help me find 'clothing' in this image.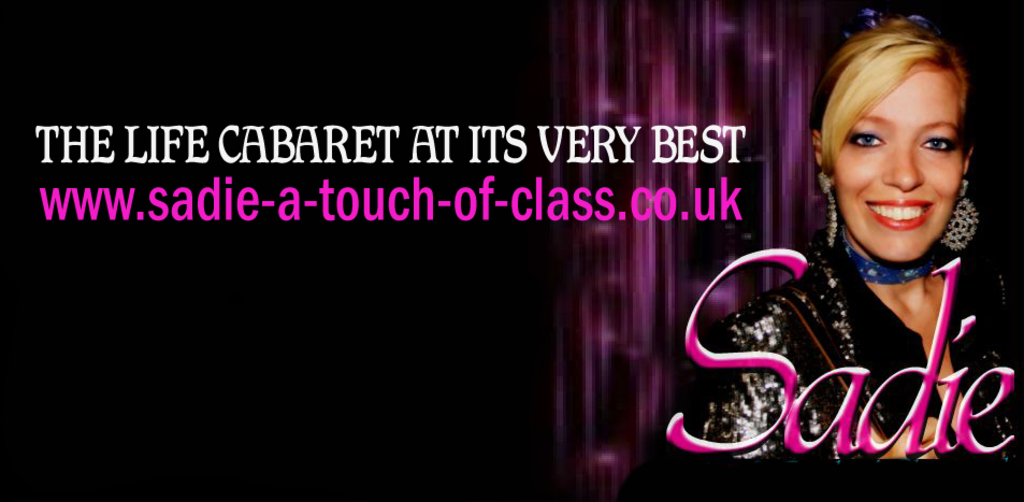
Found it: 695,224,1023,461.
